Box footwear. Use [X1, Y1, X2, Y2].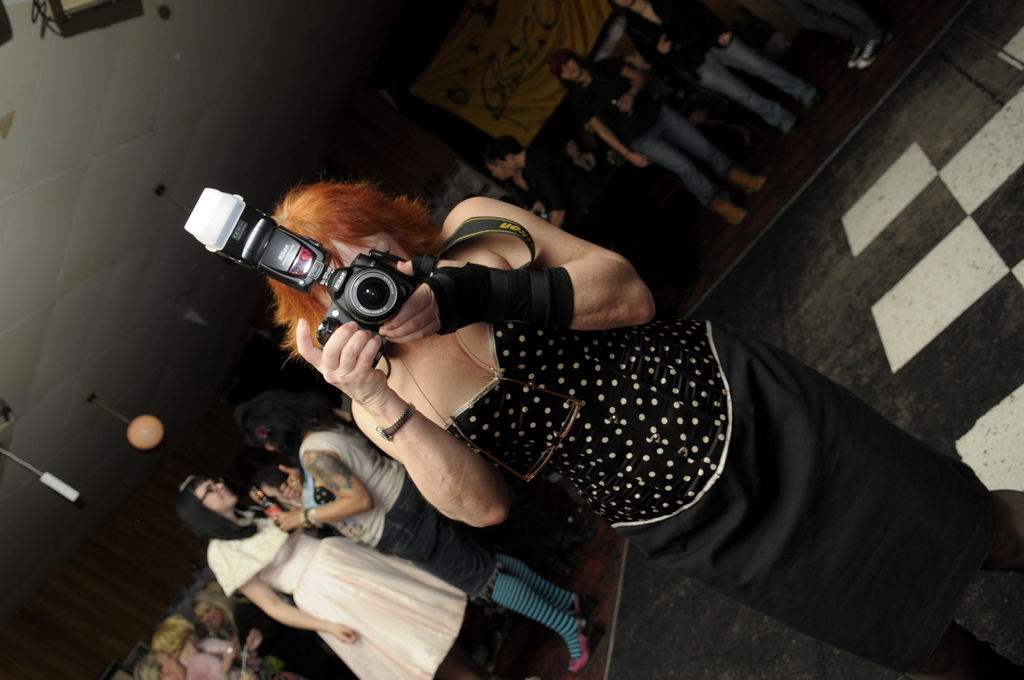
[562, 613, 607, 674].
